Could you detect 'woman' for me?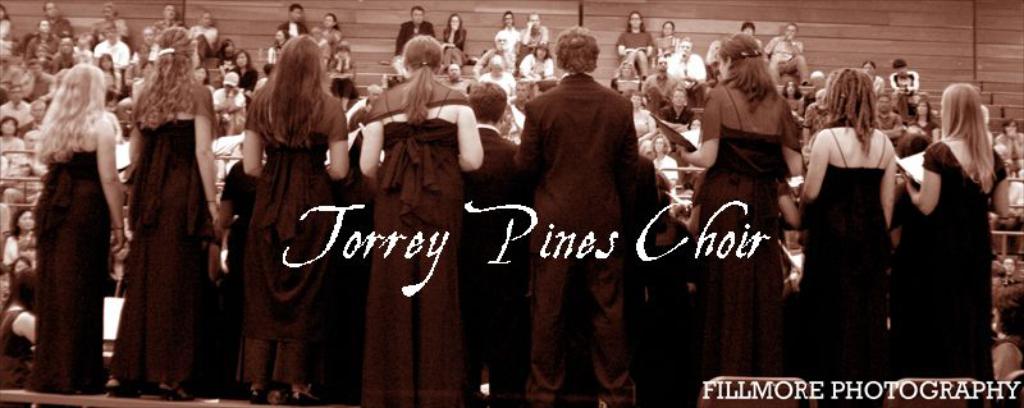
Detection result: <bbox>358, 32, 485, 407</bbox>.
